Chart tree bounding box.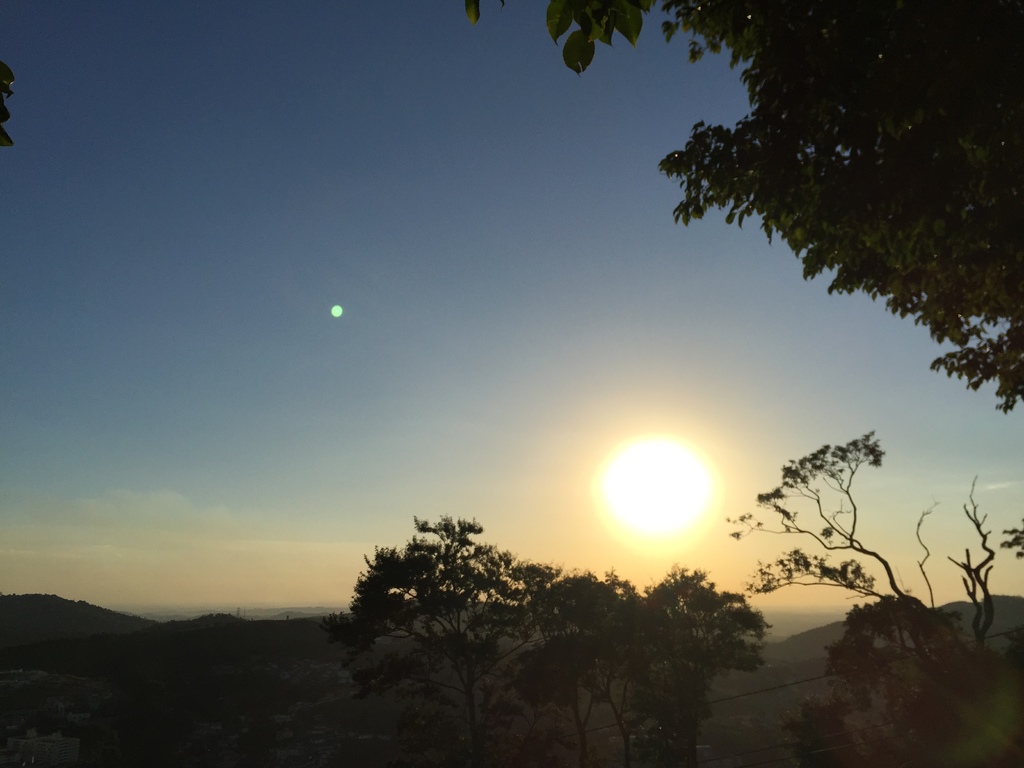
Charted: 751,417,917,634.
